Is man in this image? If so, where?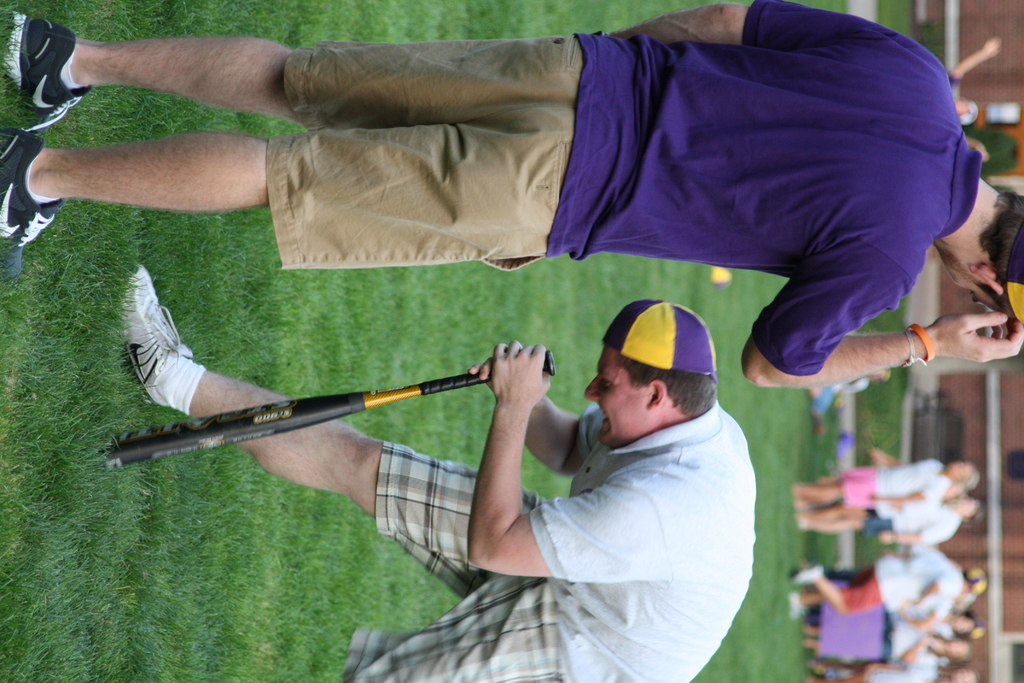
Yes, at box=[792, 439, 986, 506].
